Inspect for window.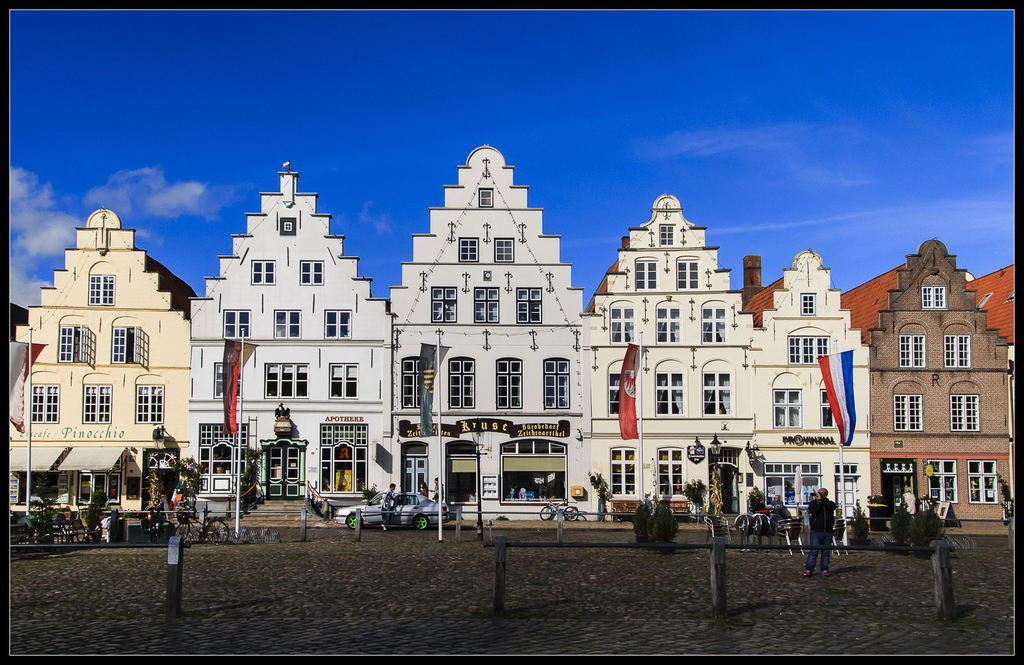
Inspection: <bbox>59, 324, 89, 361</bbox>.
